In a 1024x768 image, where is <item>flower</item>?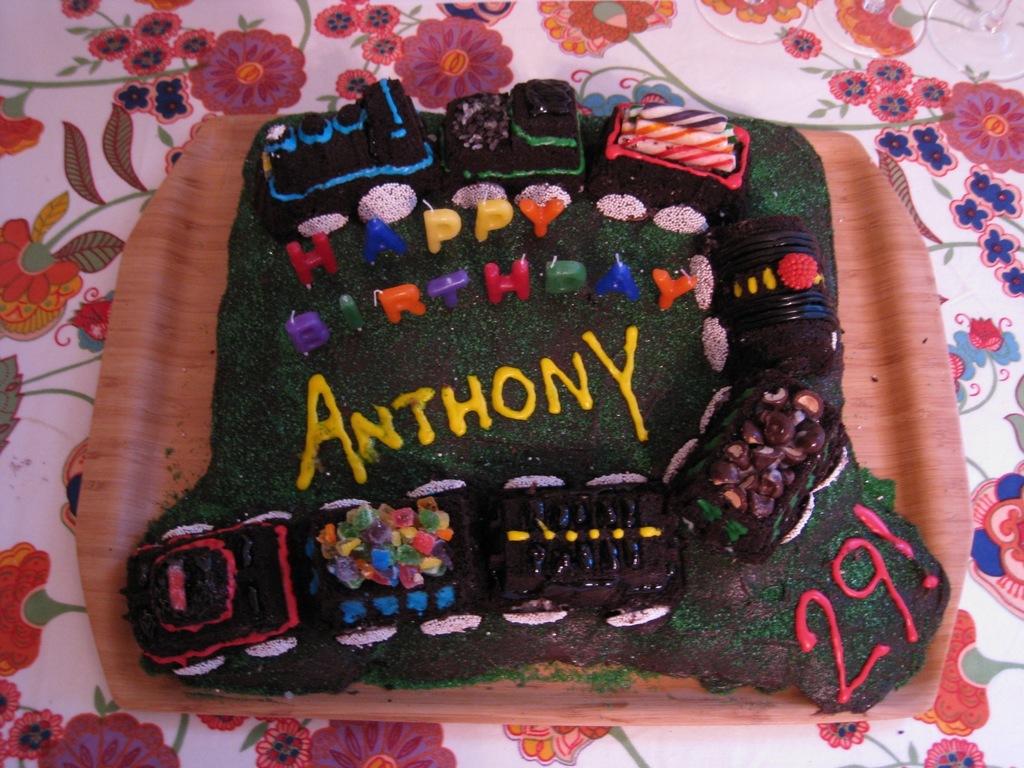
253 720 307 767.
